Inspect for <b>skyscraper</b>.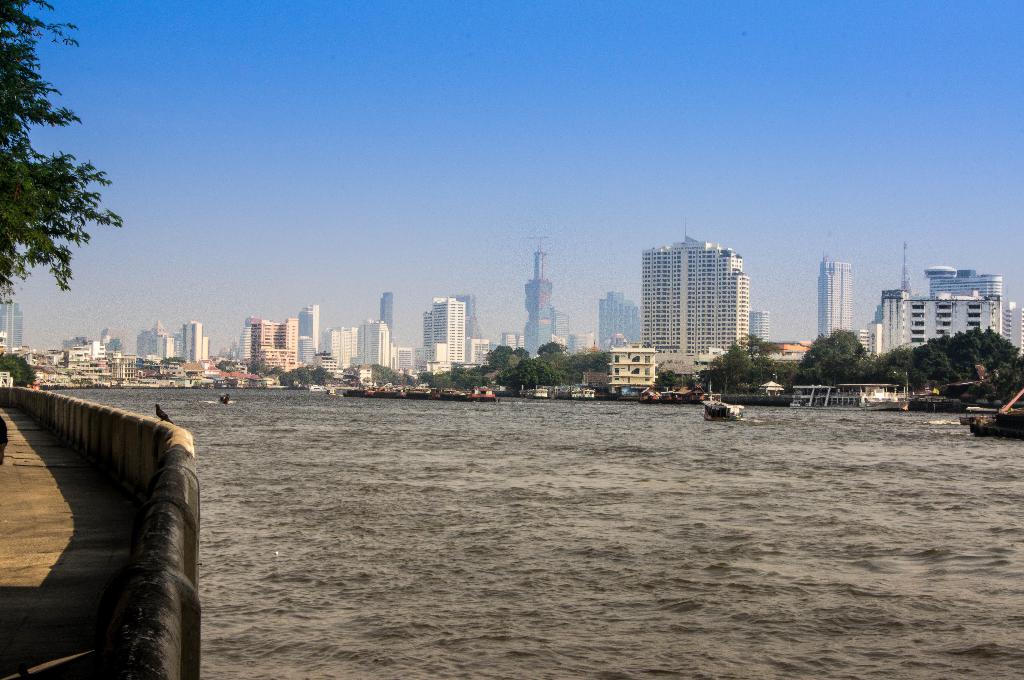
Inspection: box(814, 253, 856, 340).
